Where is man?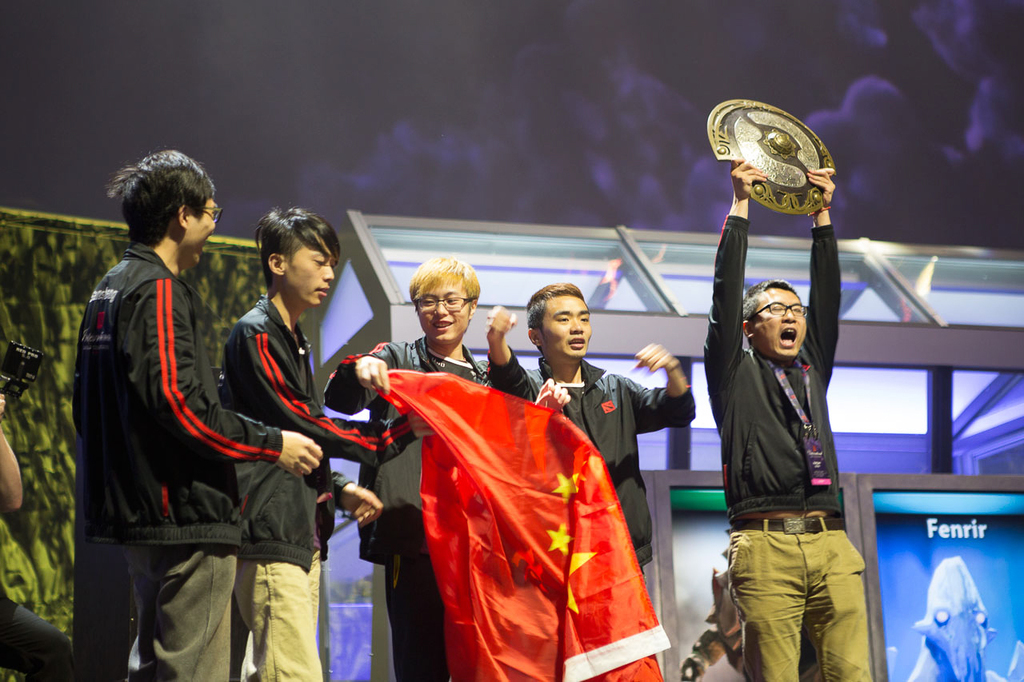
(523,281,694,576).
